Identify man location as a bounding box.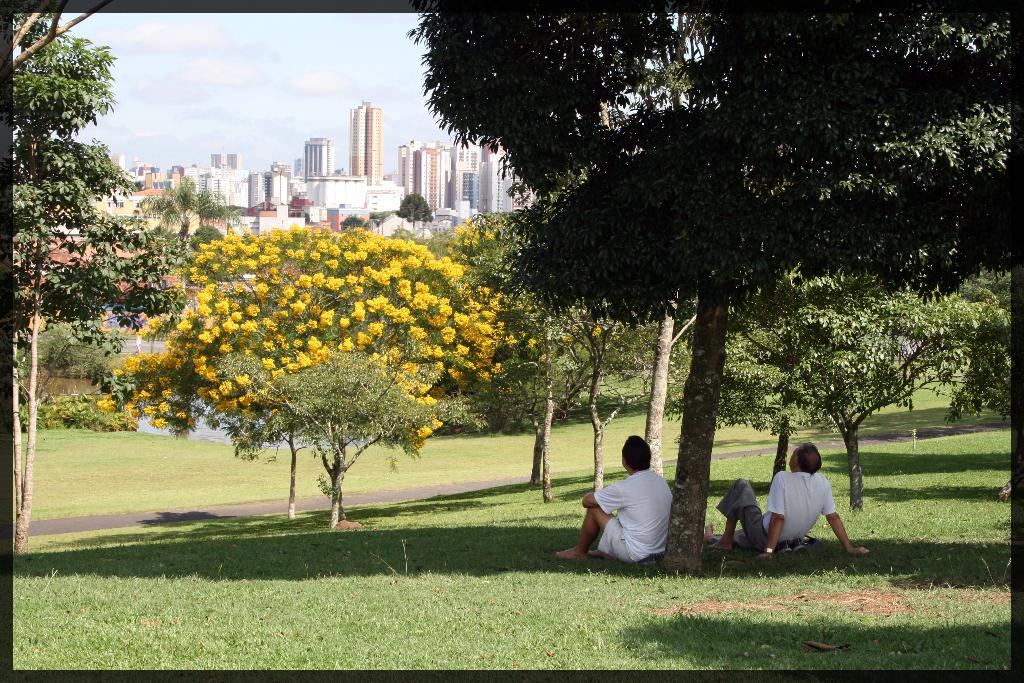
BBox(711, 443, 871, 564).
